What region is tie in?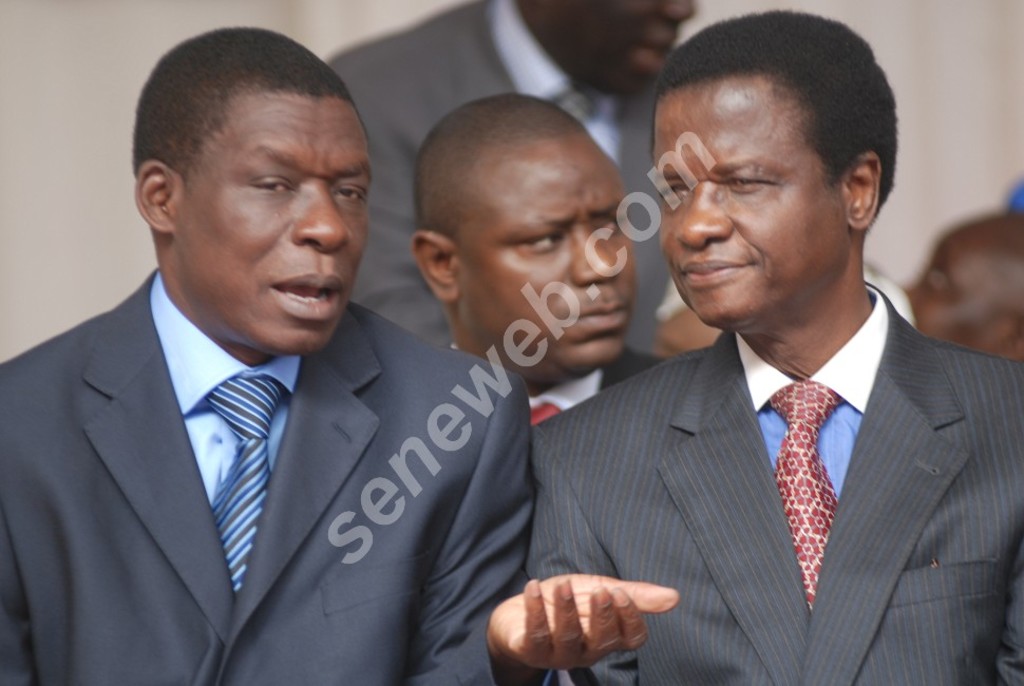
193,380,283,590.
